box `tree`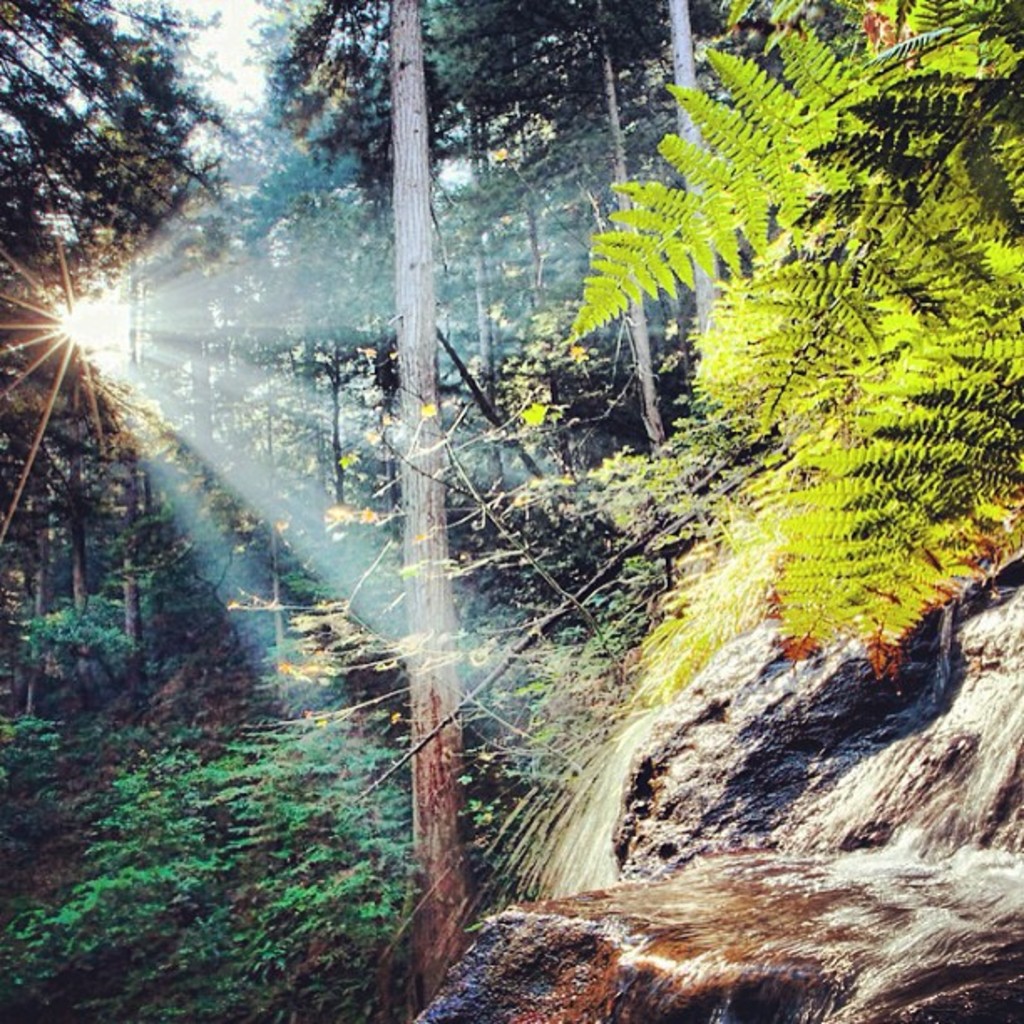
select_region(82, 107, 321, 746)
